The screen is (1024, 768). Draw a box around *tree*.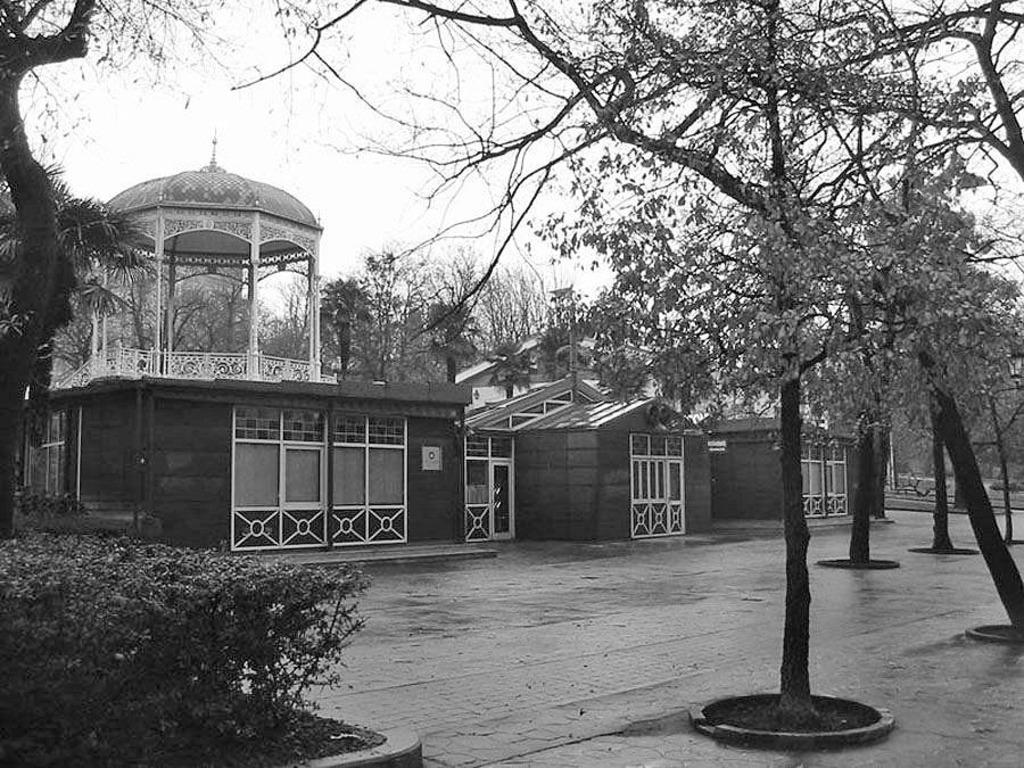
crop(502, 338, 534, 408).
